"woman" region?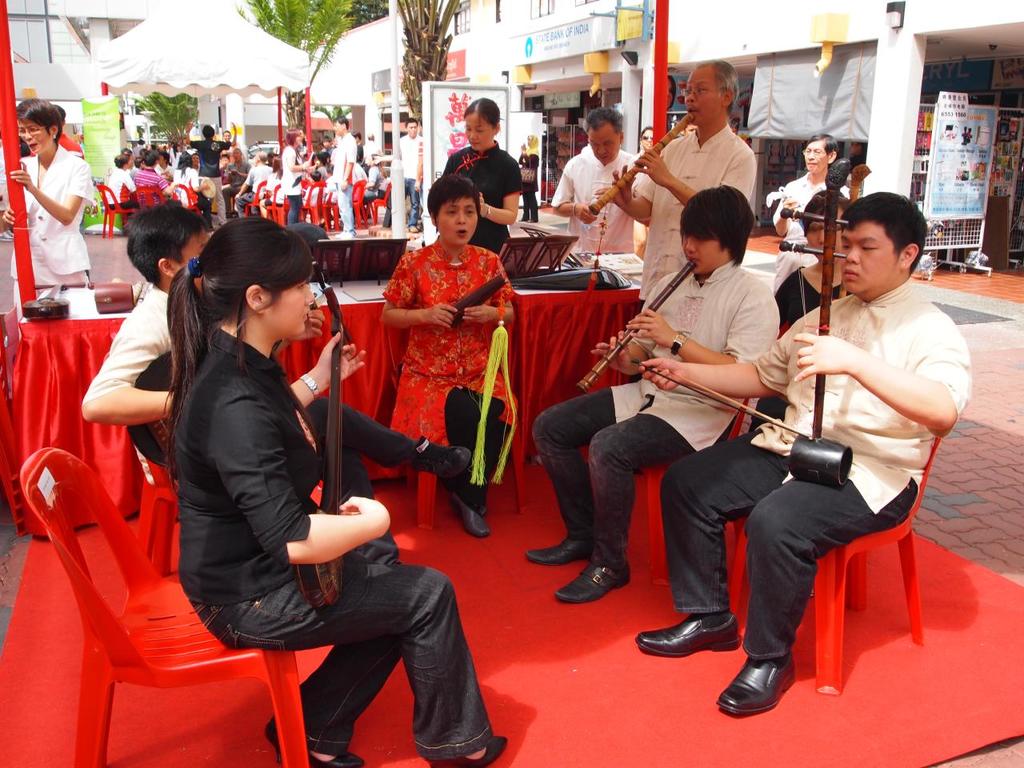
{"x1": 750, "y1": 187, "x2": 857, "y2": 433}
